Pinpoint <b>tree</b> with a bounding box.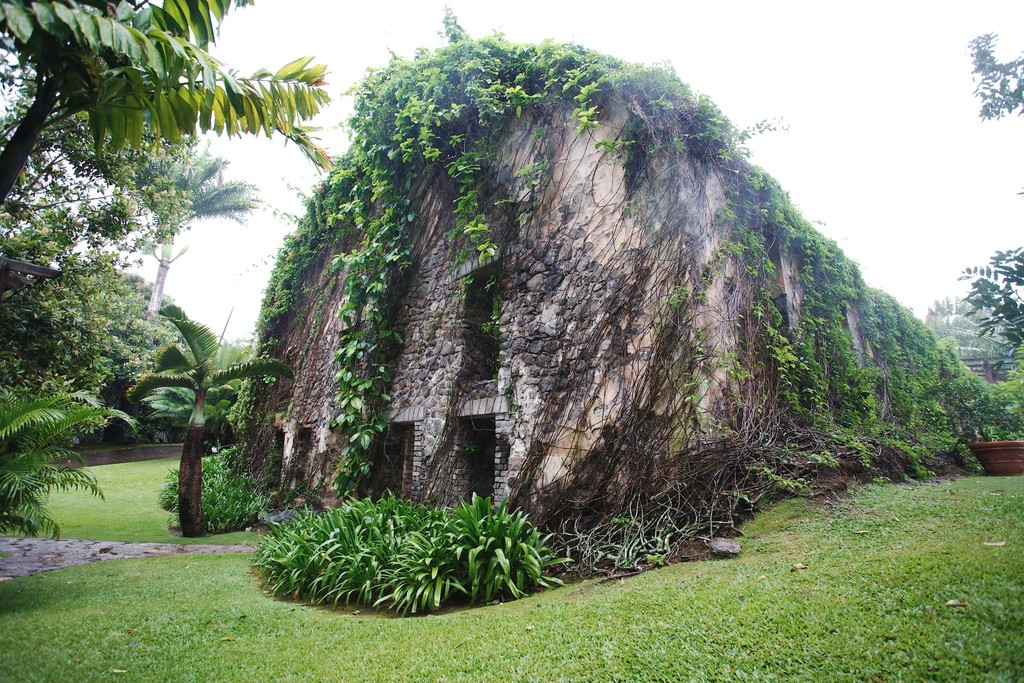
left=116, top=131, right=266, bottom=332.
